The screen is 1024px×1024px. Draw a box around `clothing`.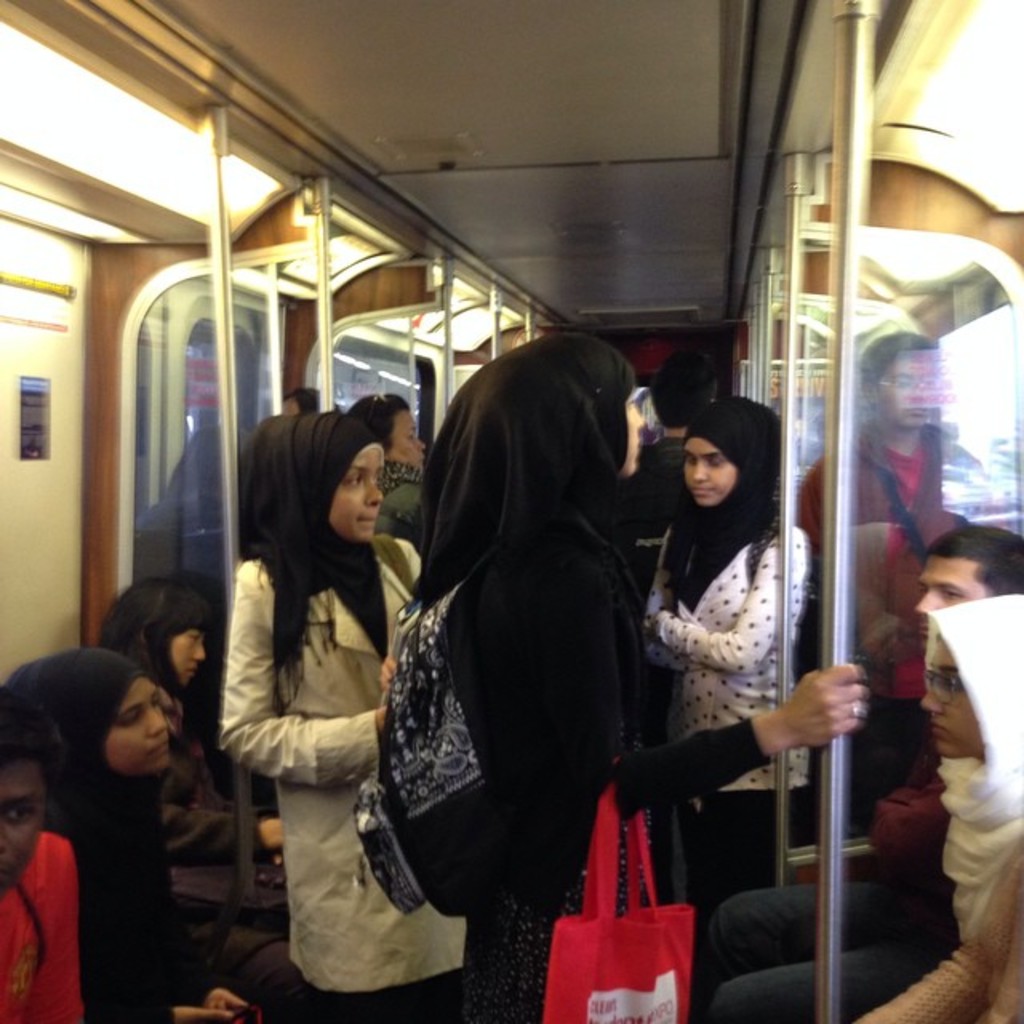
[376, 454, 448, 546].
